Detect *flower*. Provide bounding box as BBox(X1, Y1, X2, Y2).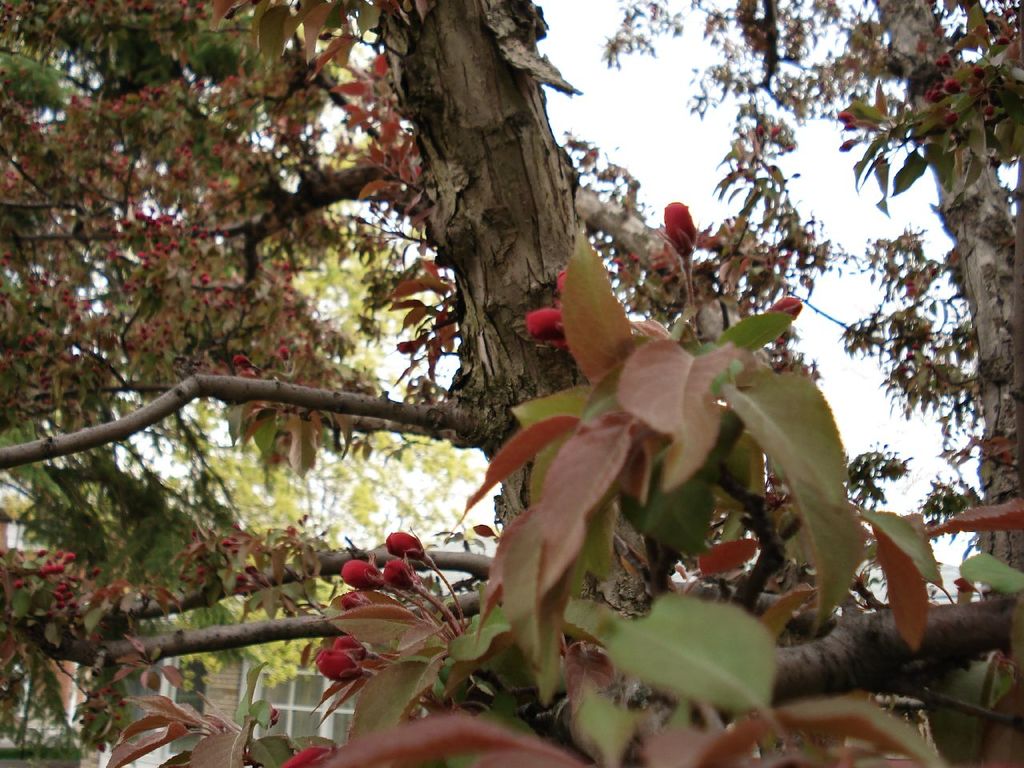
BBox(337, 633, 370, 661).
